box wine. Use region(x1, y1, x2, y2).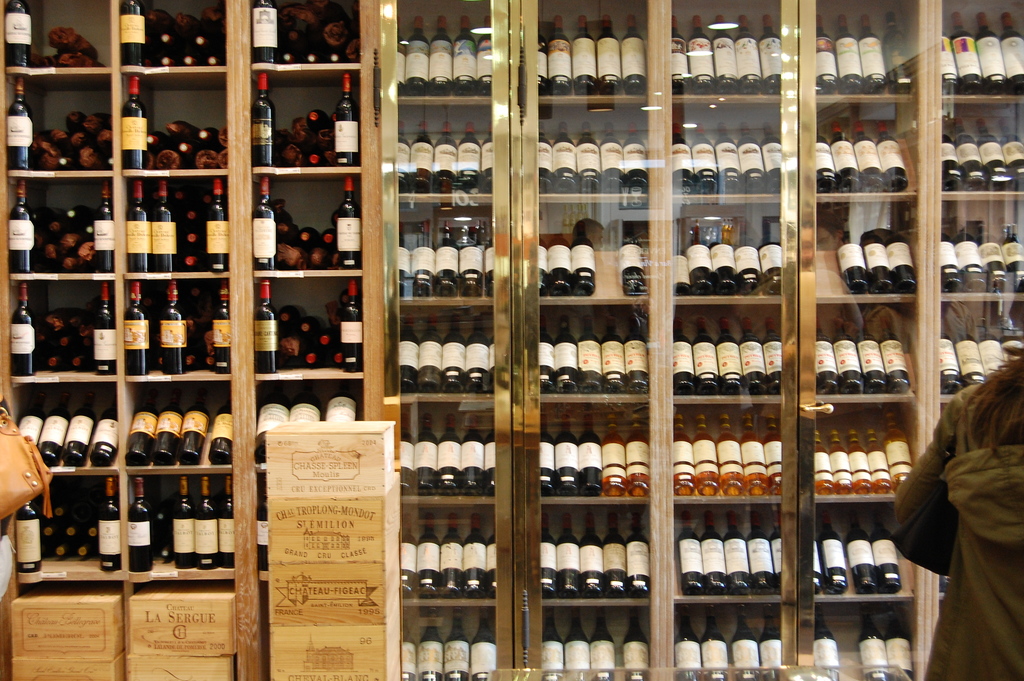
region(693, 311, 712, 395).
